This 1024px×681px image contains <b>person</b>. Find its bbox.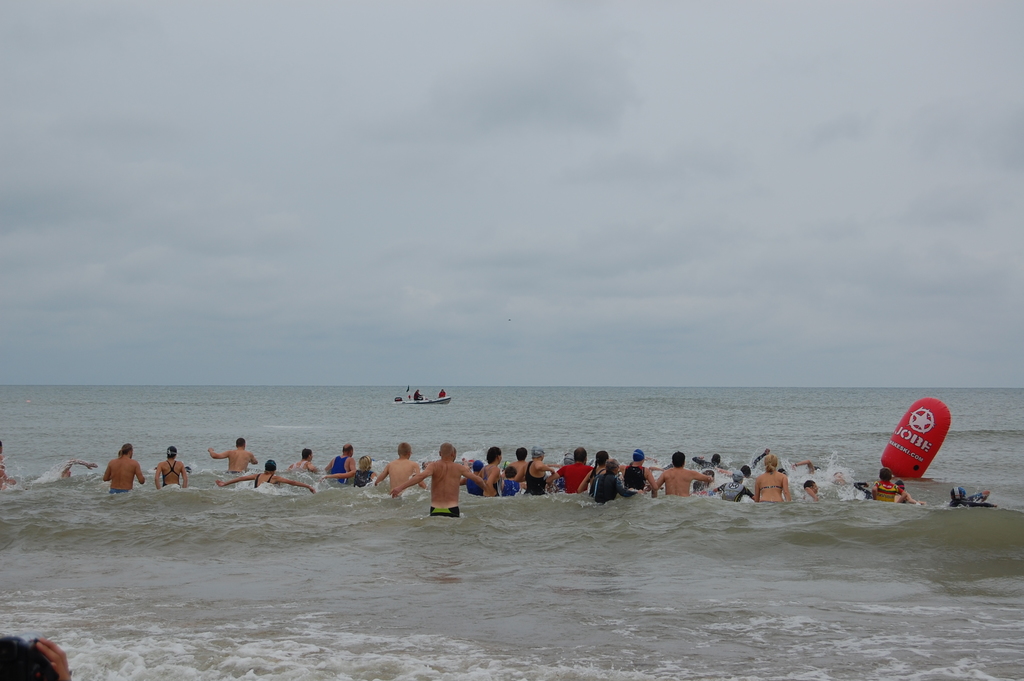
<box>375,446,419,495</box>.
